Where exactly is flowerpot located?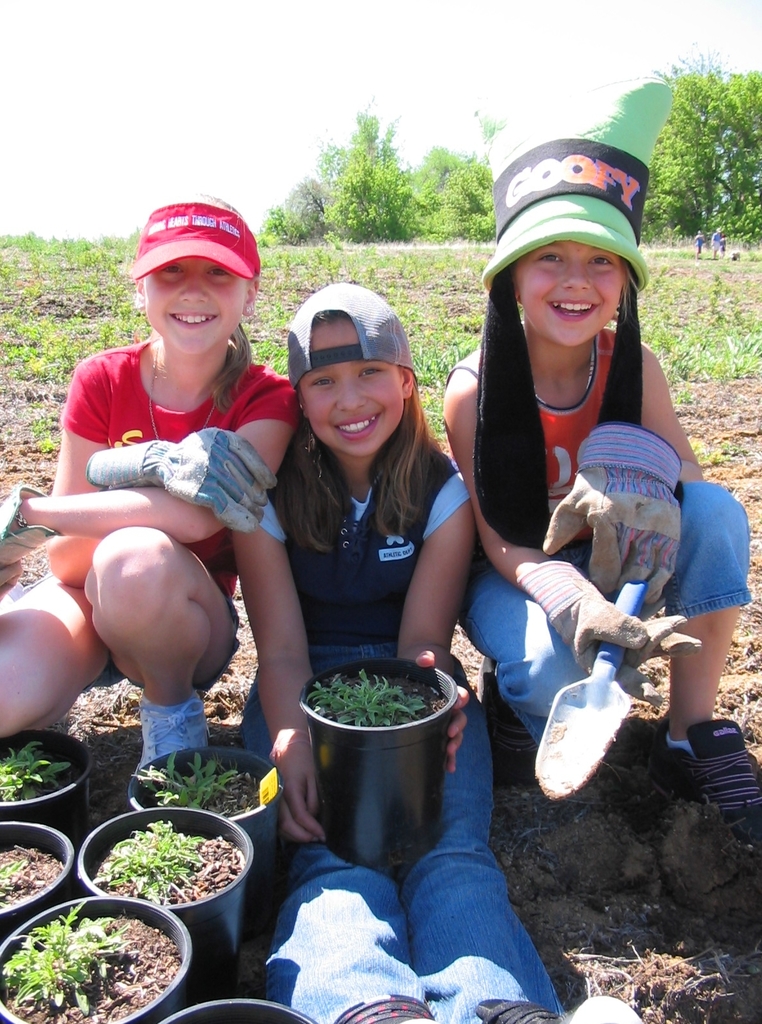
Its bounding box is {"left": 3, "top": 728, "right": 101, "bottom": 851}.
